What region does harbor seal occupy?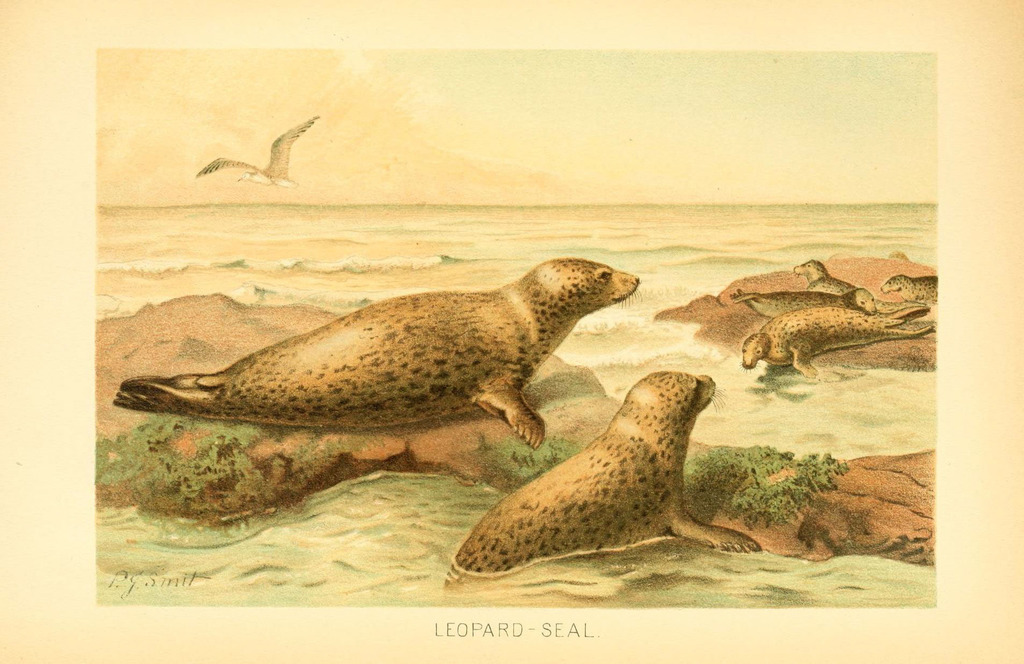
739, 309, 933, 378.
